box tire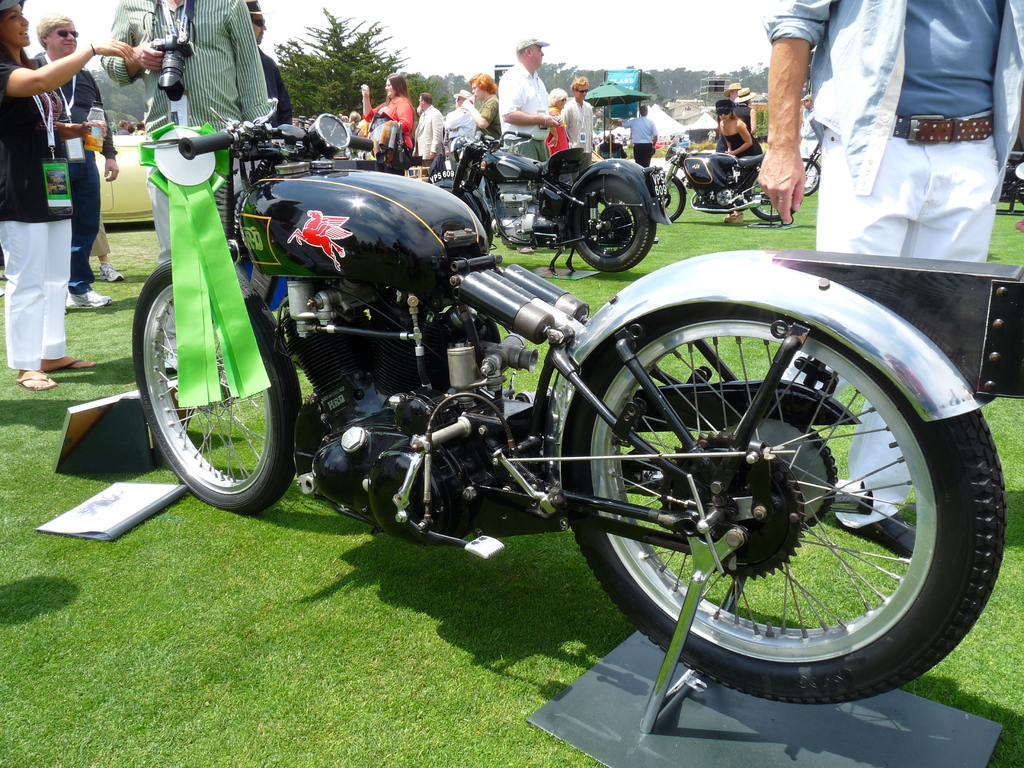
locate(566, 300, 1007, 703)
